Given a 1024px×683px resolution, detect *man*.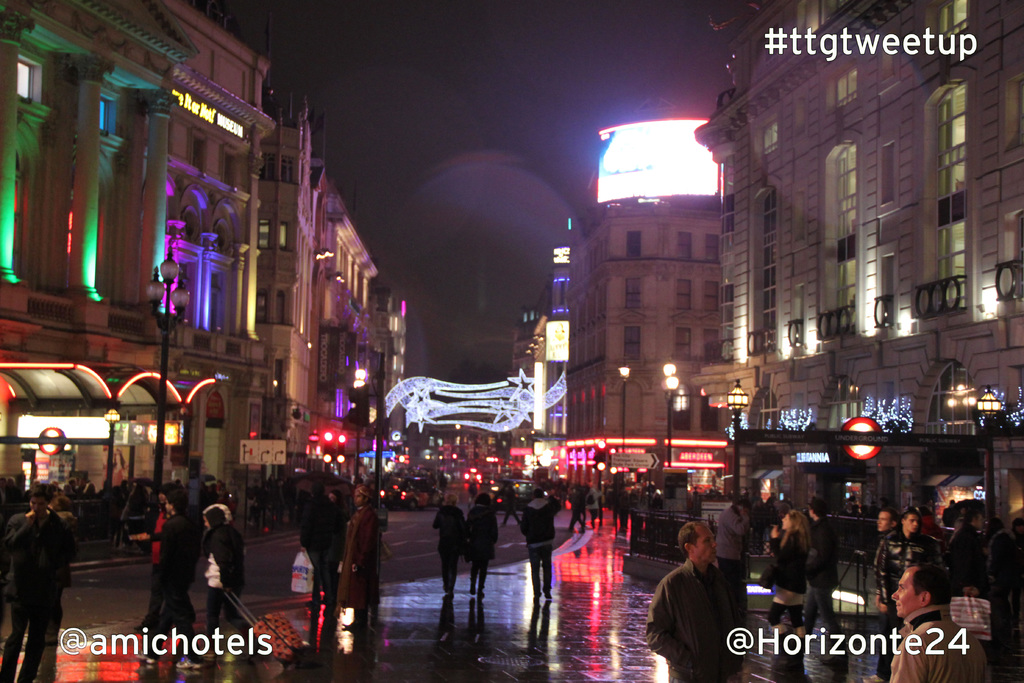
{"x1": 801, "y1": 497, "x2": 849, "y2": 663}.
